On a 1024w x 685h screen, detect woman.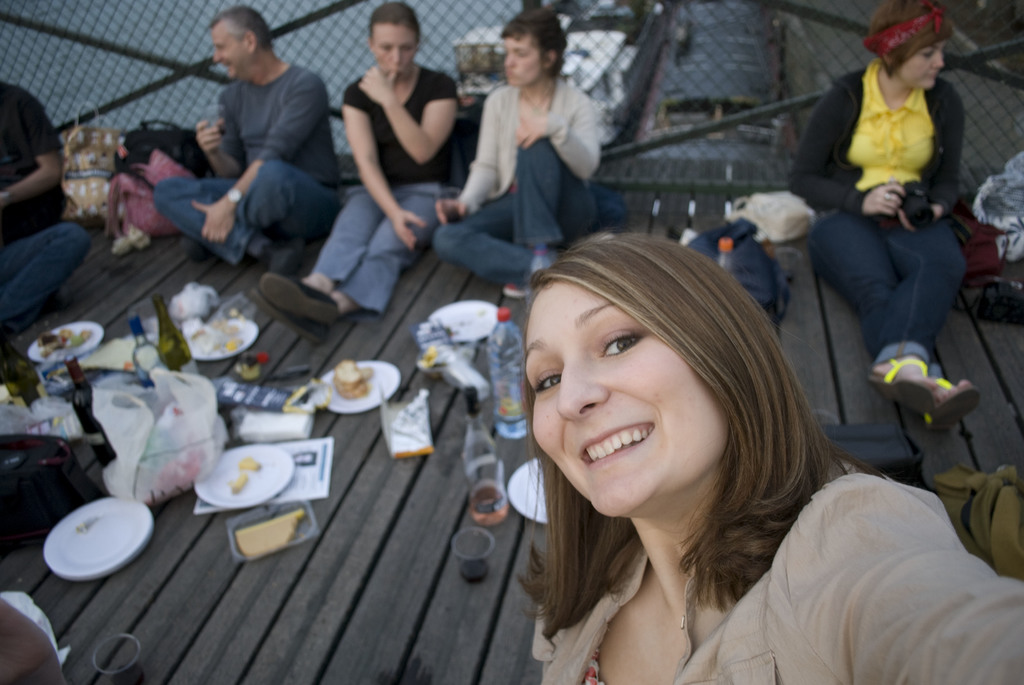
bbox=[452, 216, 959, 681].
